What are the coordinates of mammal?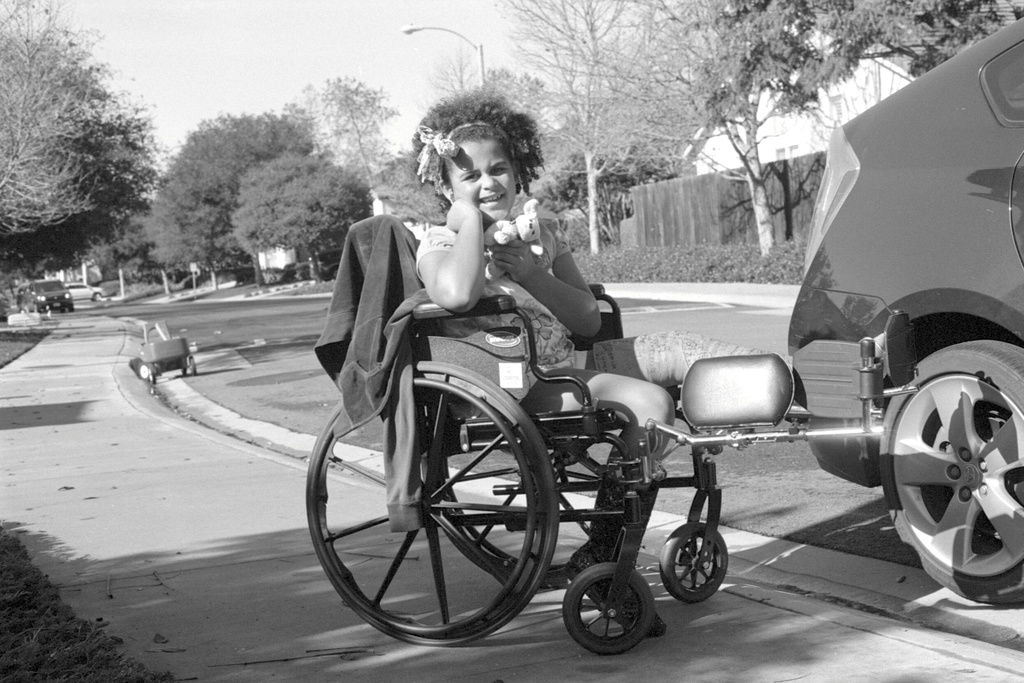
<box>406,81,668,640</box>.
